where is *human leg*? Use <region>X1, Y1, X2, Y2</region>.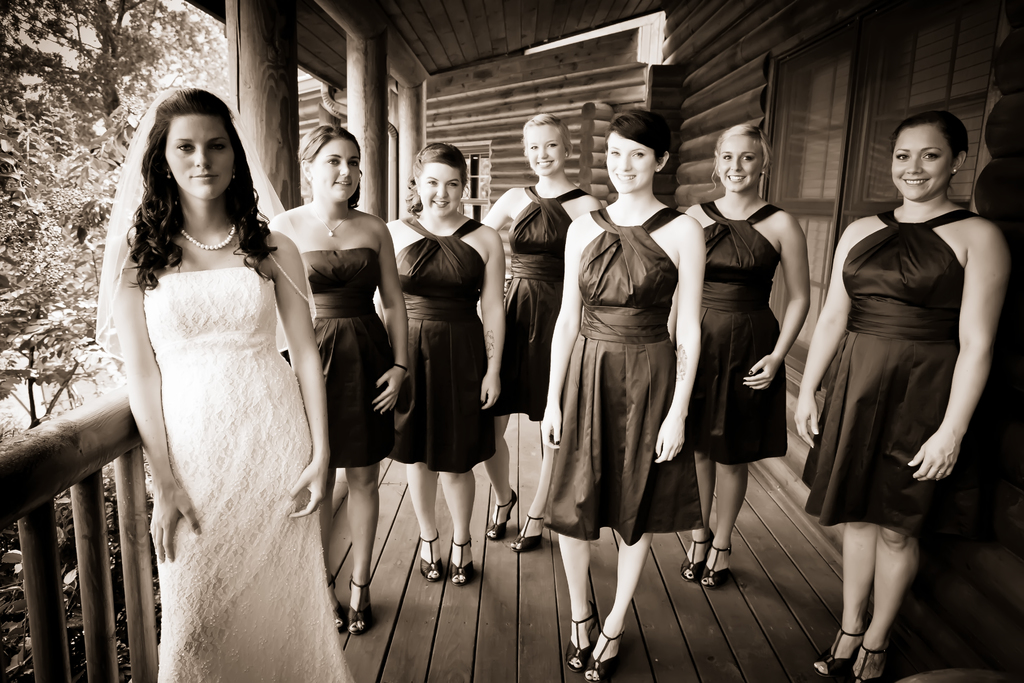
<region>151, 368, 251, 682</region>.
